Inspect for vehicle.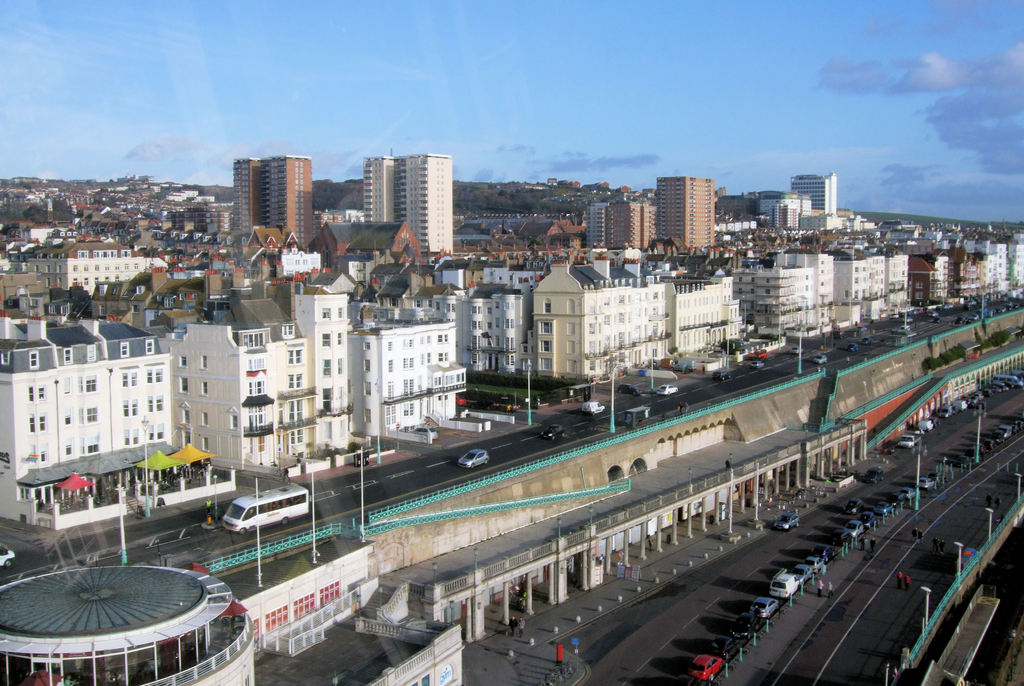
Inspection: crop(748, 348, 768, 359).
